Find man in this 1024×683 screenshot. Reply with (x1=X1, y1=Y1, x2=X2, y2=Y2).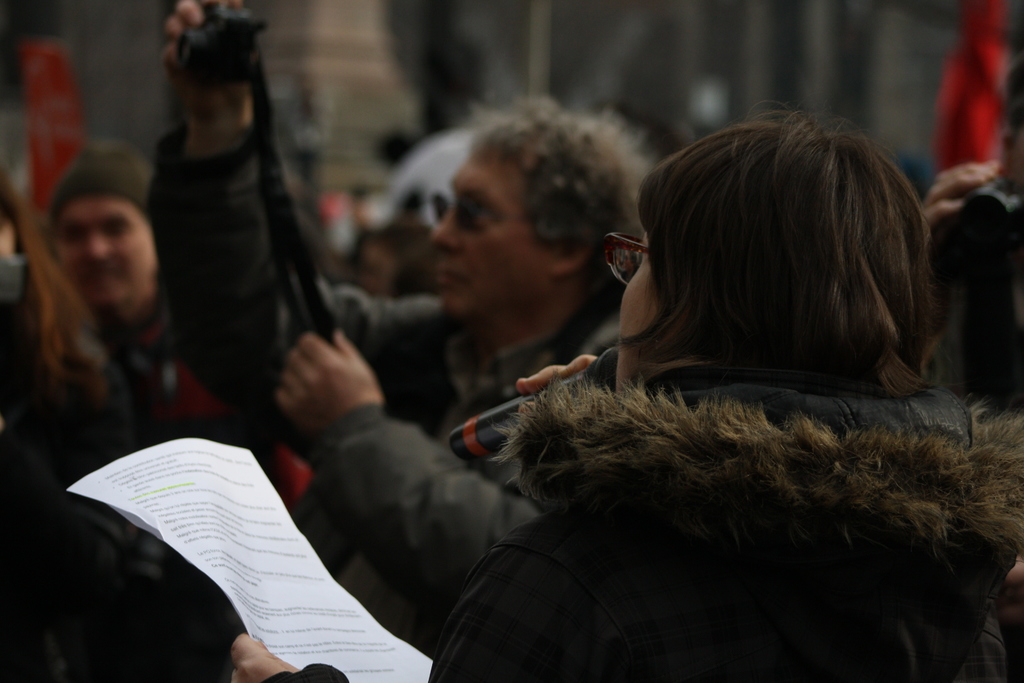
(x1=0, y1=138, x2=233, y2=445).
